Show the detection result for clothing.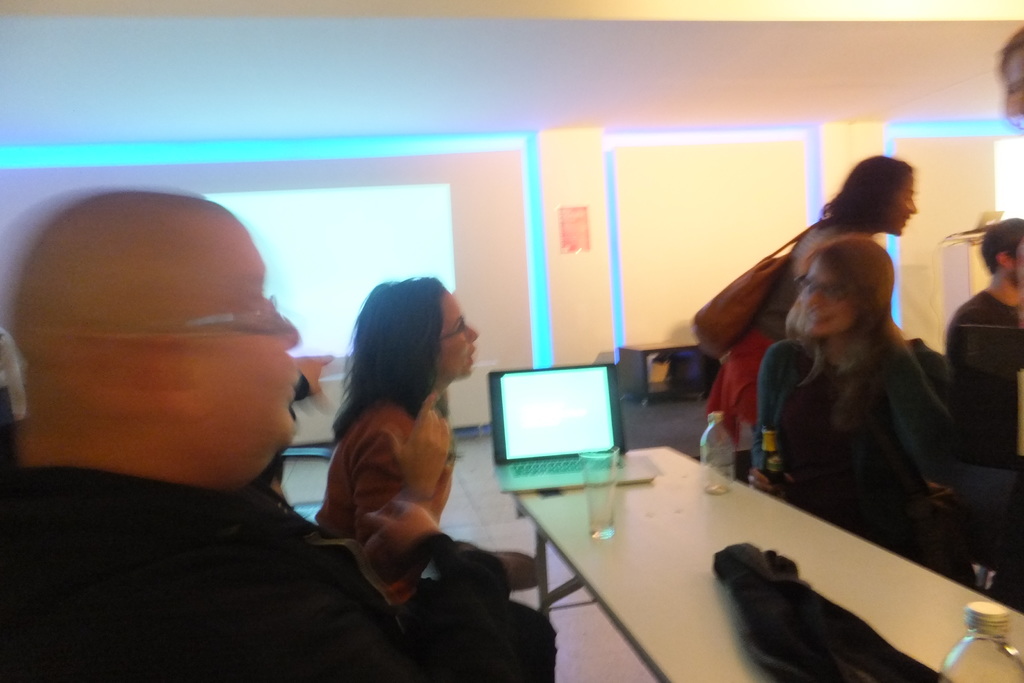
rect(760, 345, 959, 566).
